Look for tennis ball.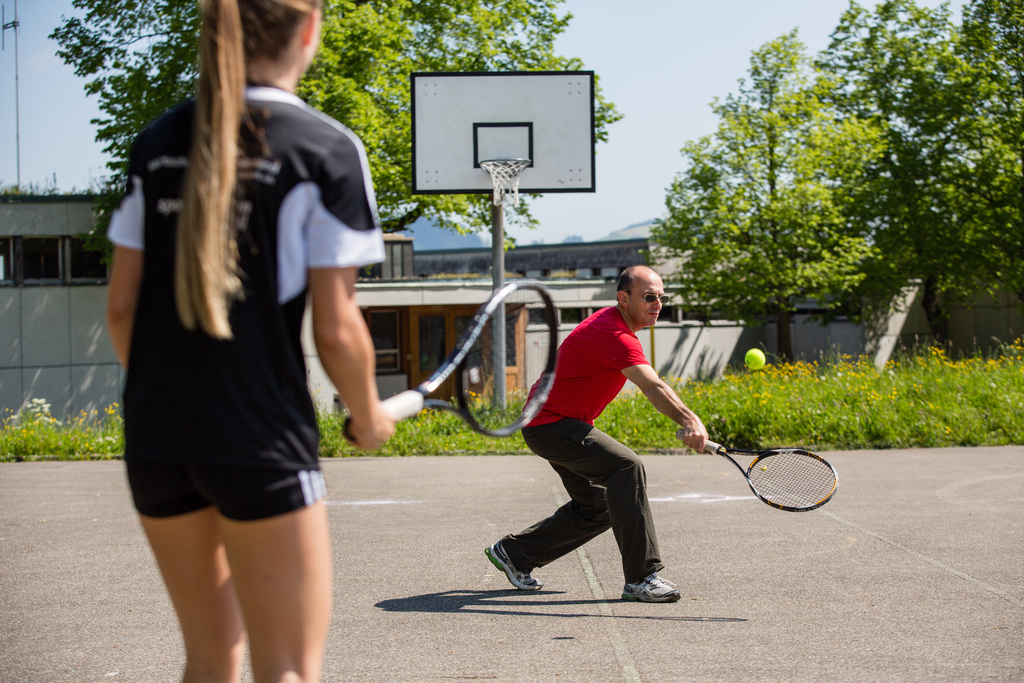
Found: 742:344:768:370.
